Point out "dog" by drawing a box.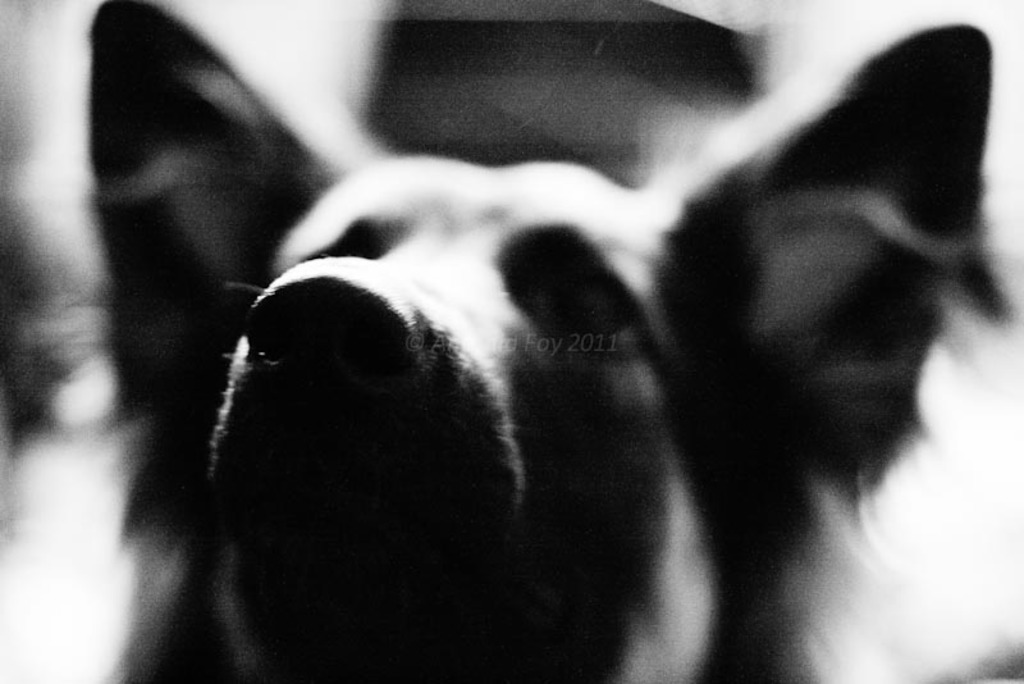
bbox=(86, 0, 1023, 681).
